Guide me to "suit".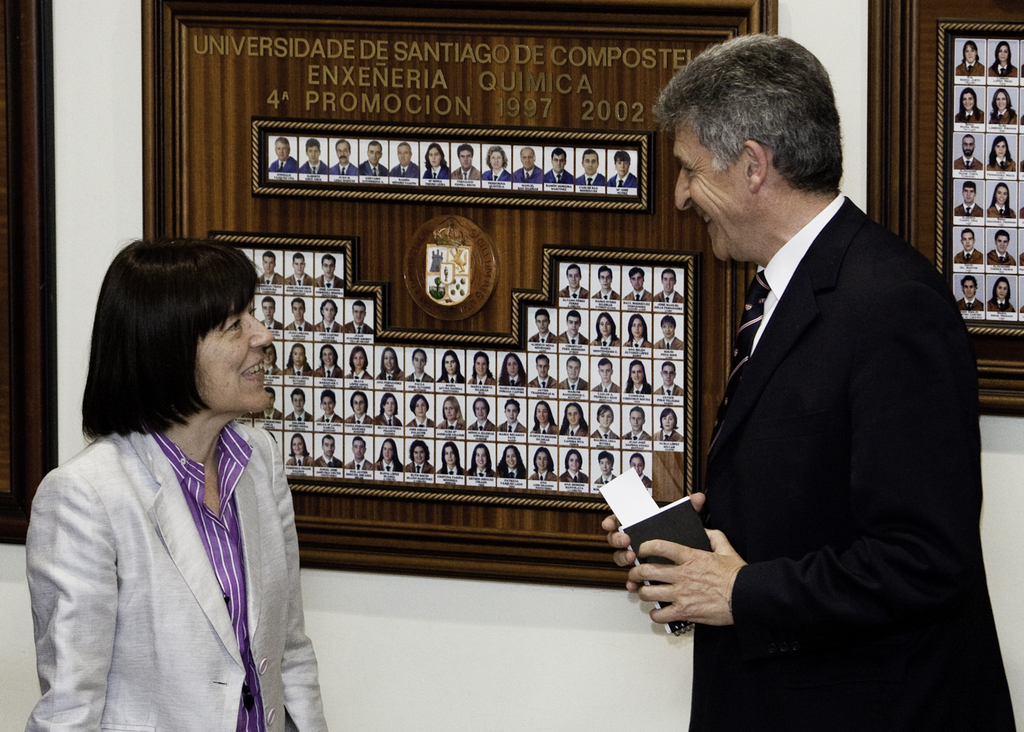
Guidance: region(380, 458, 400, 474).
